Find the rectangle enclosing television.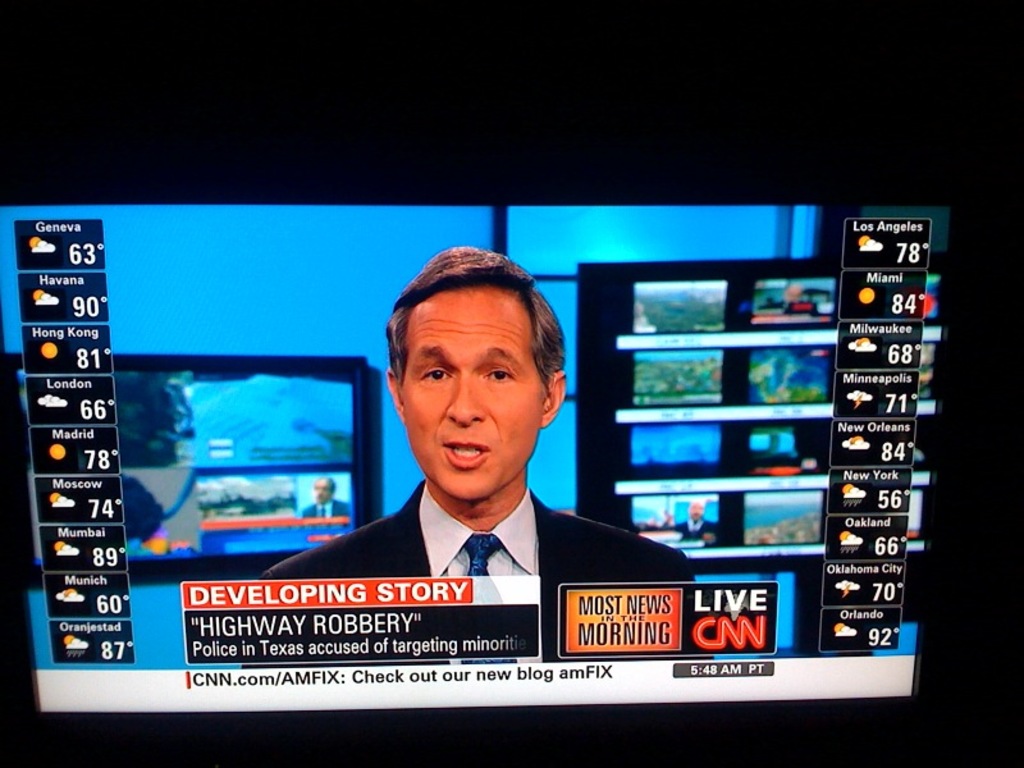
<region>0, 163, 964, 767</region>.
